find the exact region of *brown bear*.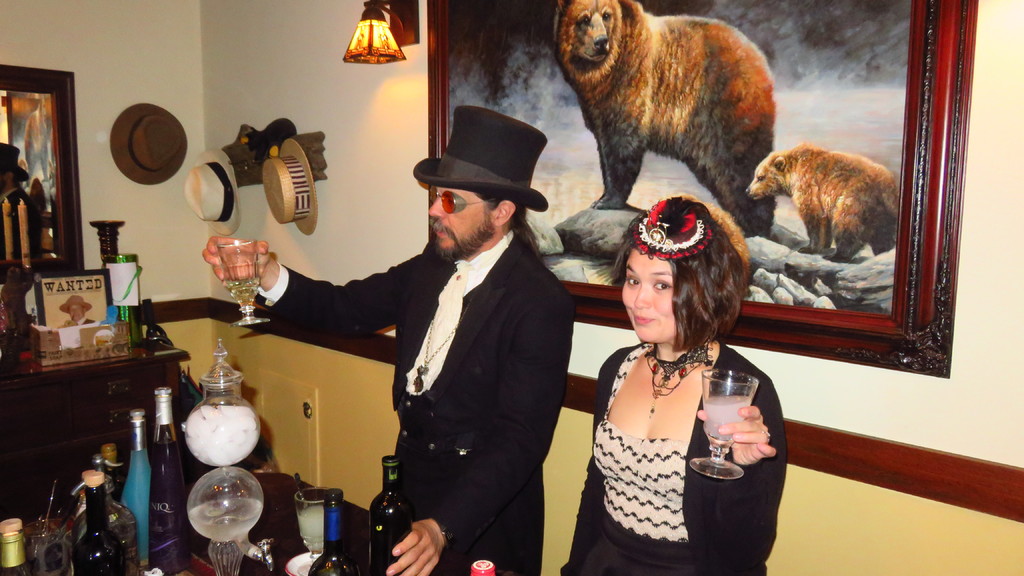
Exact region: l=551, t=0, r=776, b=236.
